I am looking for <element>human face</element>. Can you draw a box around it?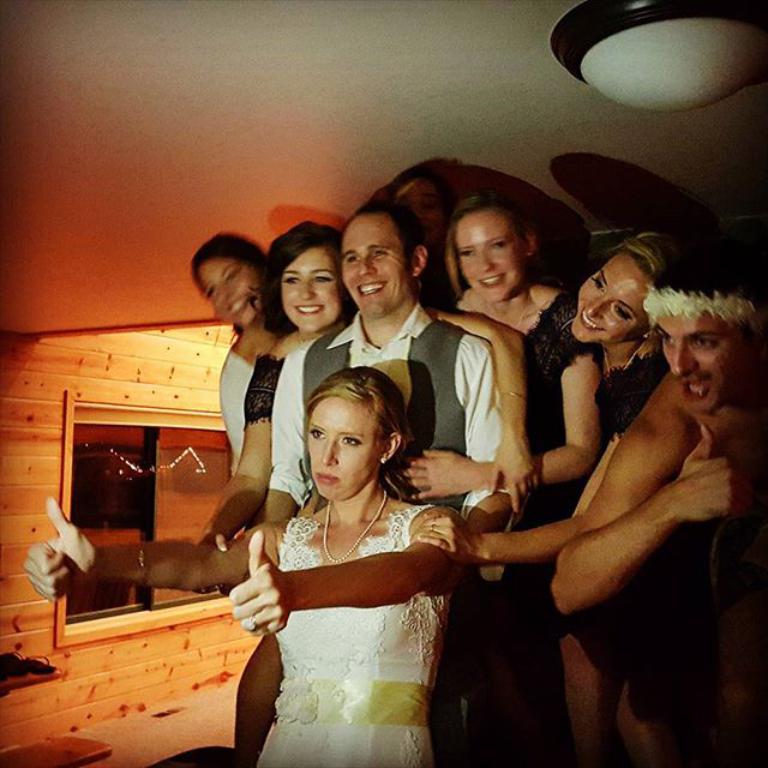
Sure, the bounding box is x1=340, y1=202, x2=414, y2=311.
